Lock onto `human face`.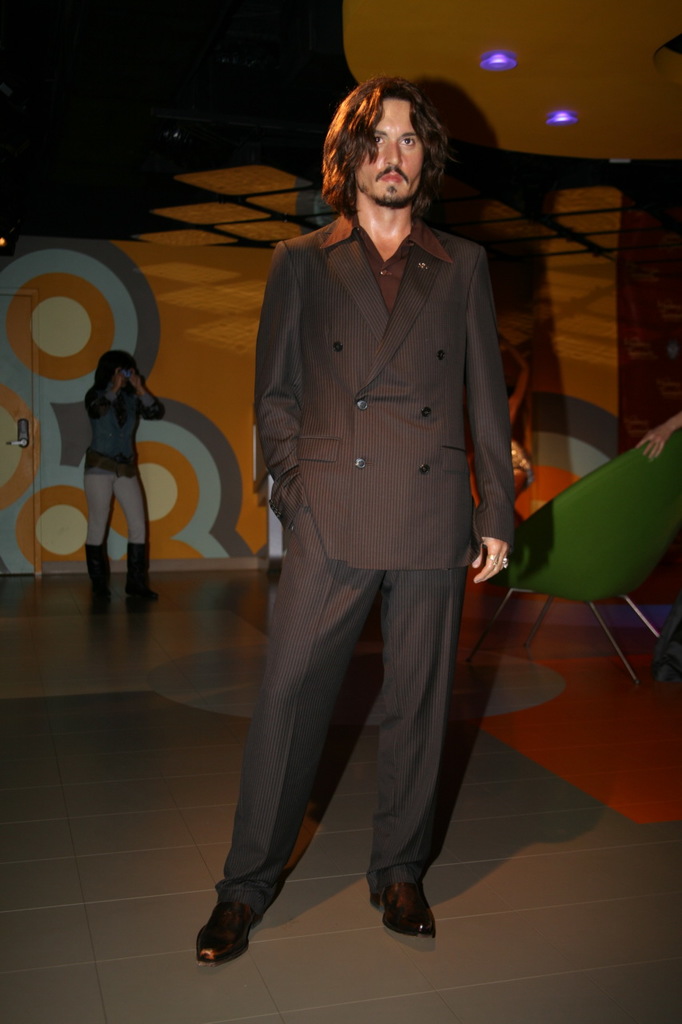
Locked: {"left": 356, "top": 99, "right": 426, "bottom": 209}.
